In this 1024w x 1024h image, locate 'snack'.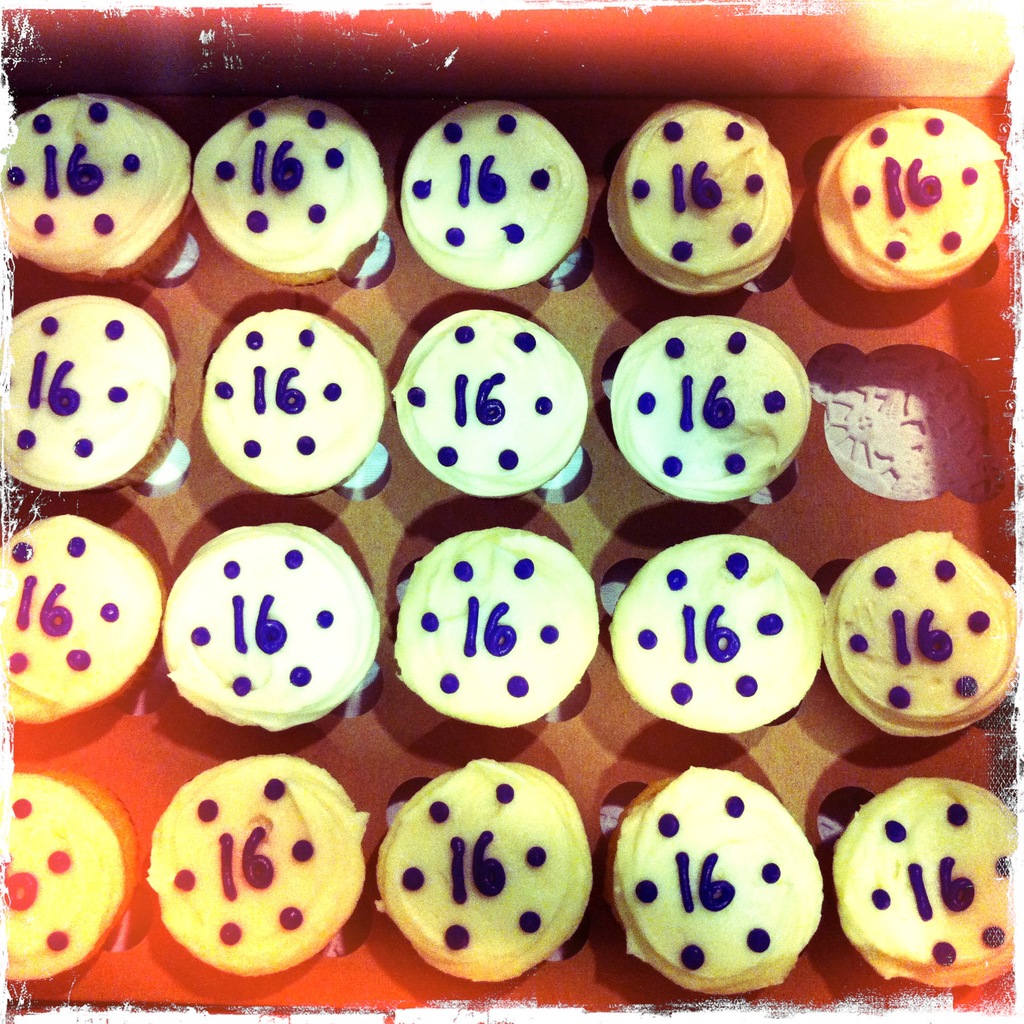
Bounding box: {"left": 8, "top": 771, "right": 137, "bottom": 977}.
